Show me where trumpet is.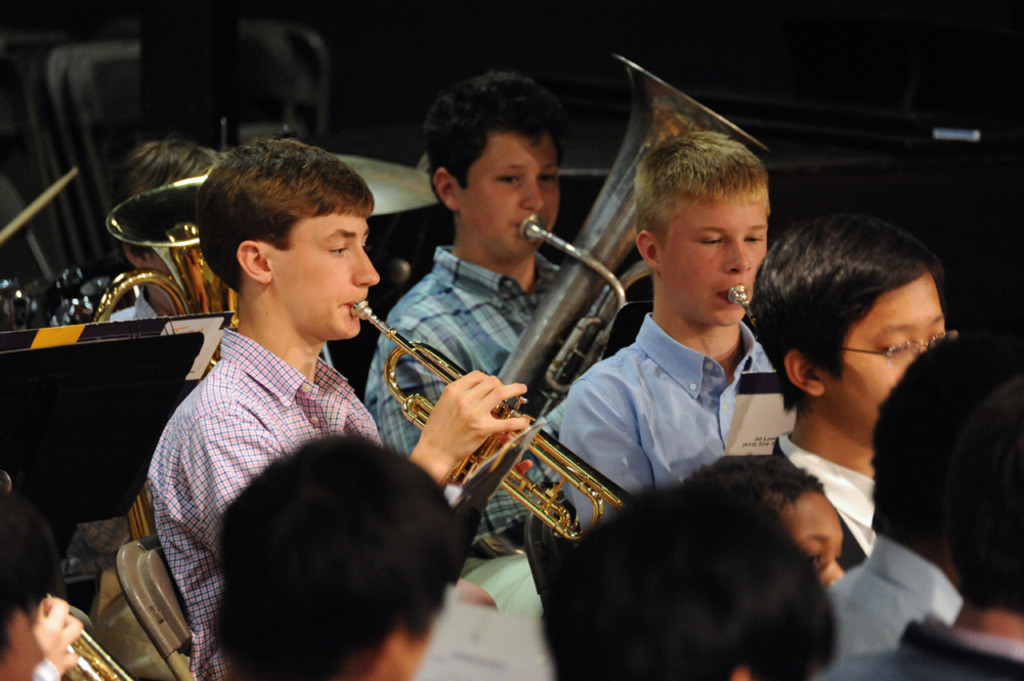
trumpet is at x1=350 y1=297 x2=634 y2=541.
